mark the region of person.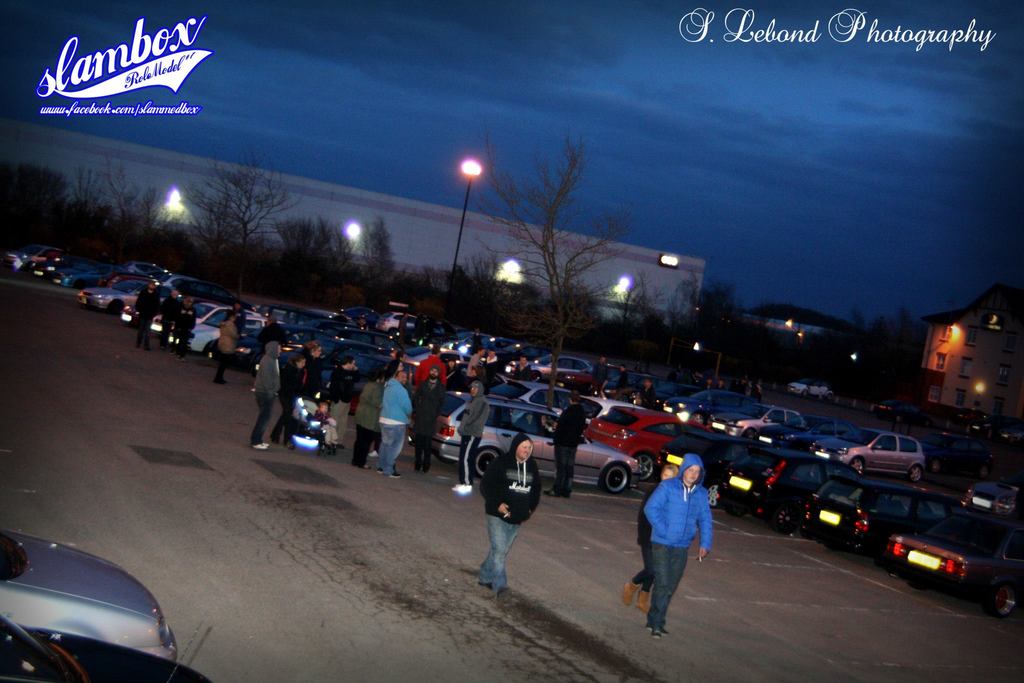
Region: pyautogui.locateOnScreen(547, 389, 588, 498).
